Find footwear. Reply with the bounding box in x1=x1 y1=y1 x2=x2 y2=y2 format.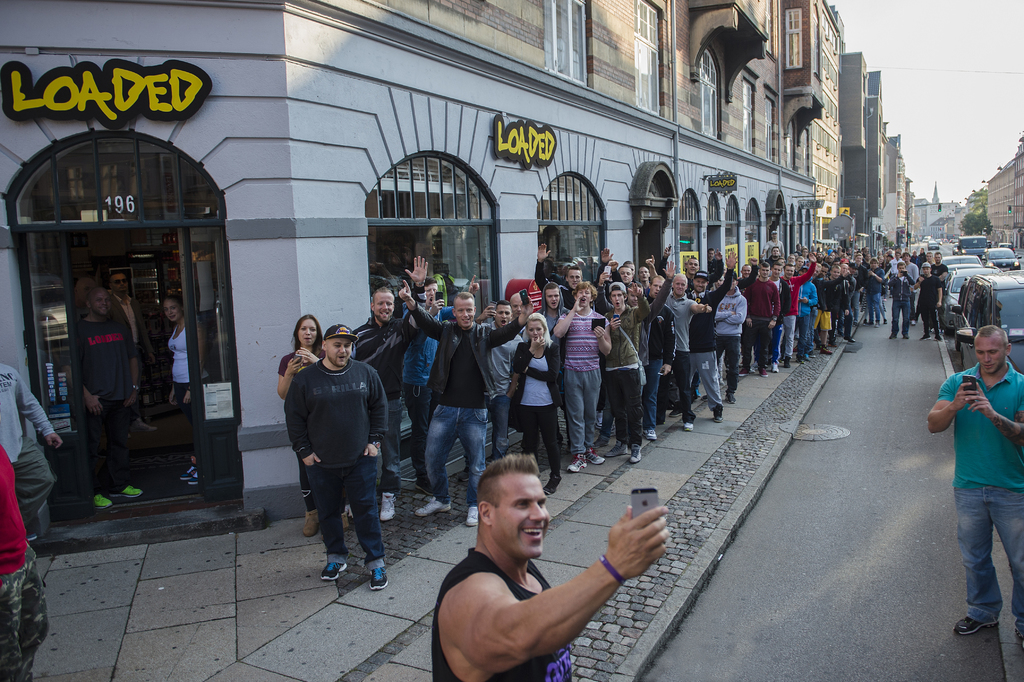
x1=863 y1=306 x2=878 y2=325.
